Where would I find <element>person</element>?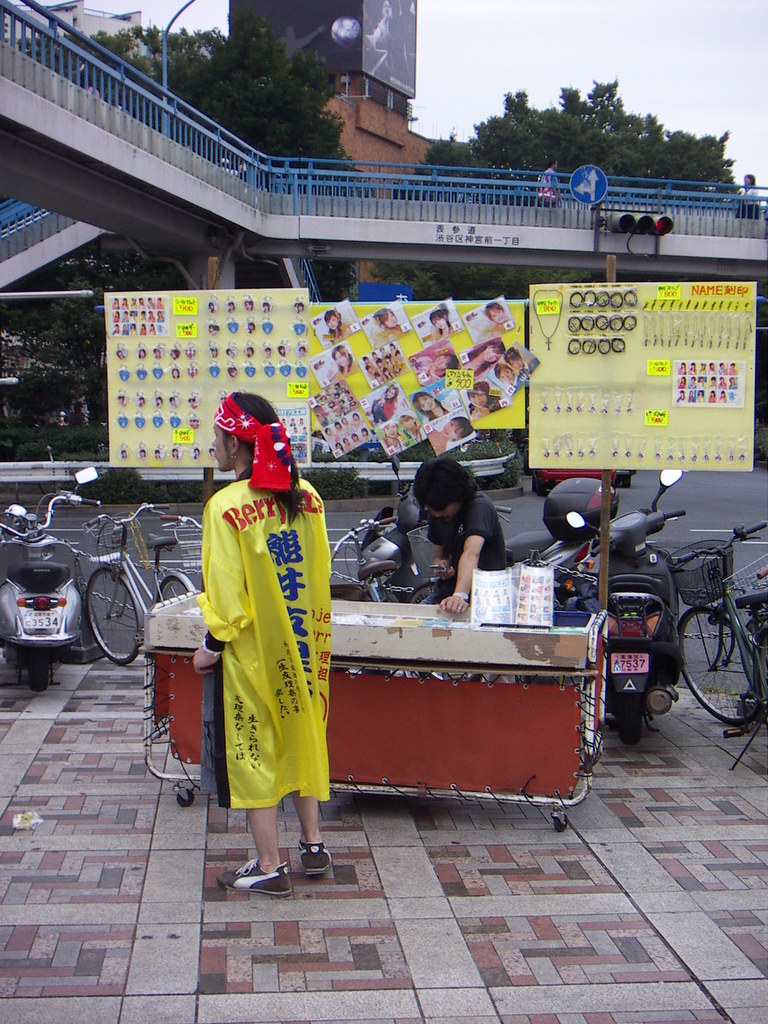
At box(410, 456, 510, 619).
